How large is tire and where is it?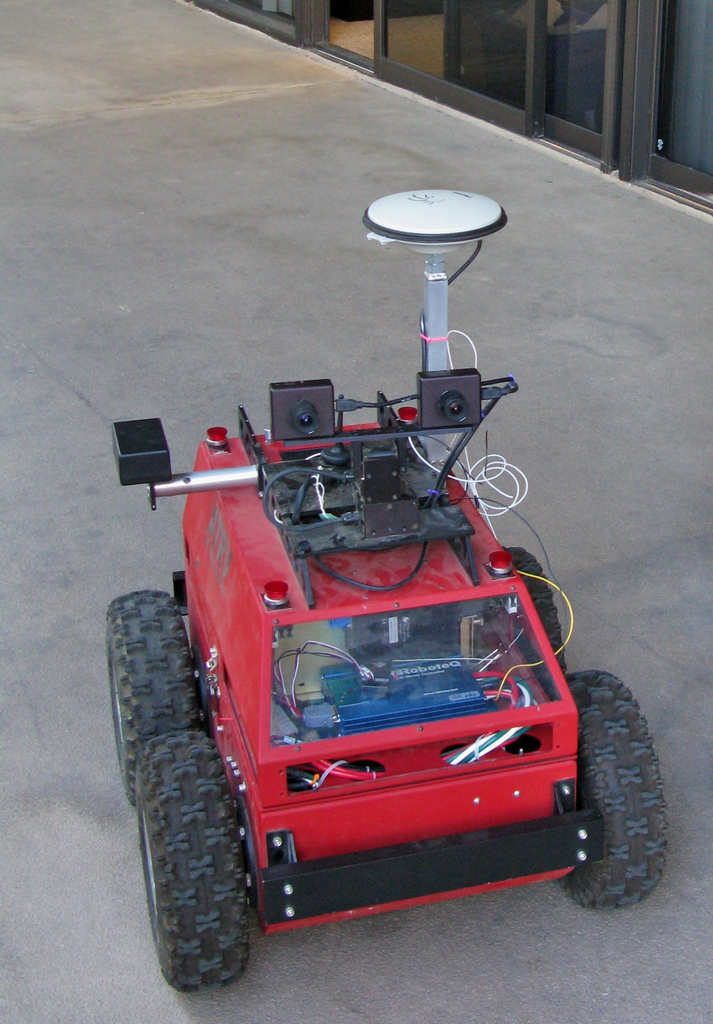
Bounding box: (136,734,248,990).
